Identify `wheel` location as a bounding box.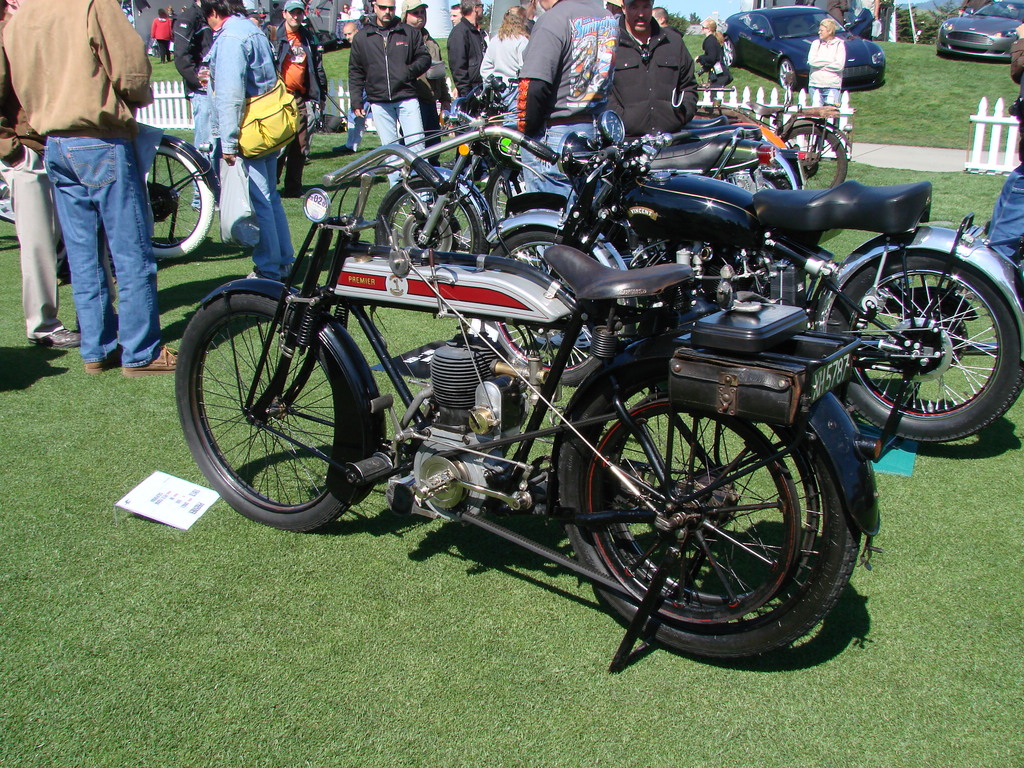
box(778, 59, 794, 88).
